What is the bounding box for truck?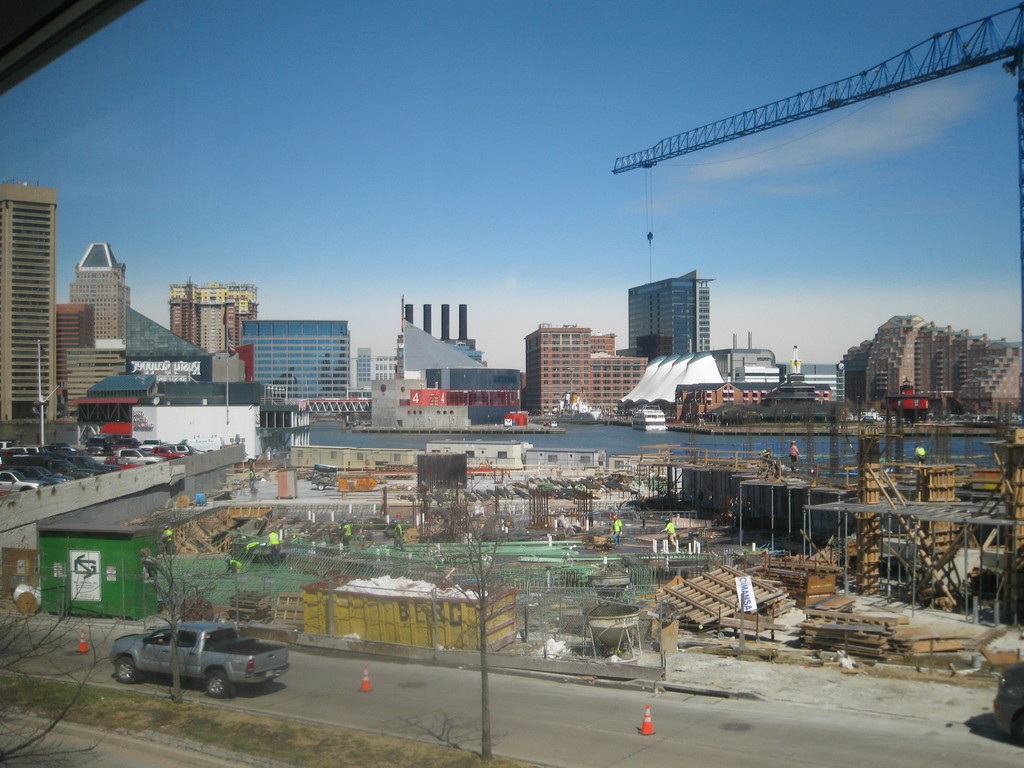
[106,618,294,706].
